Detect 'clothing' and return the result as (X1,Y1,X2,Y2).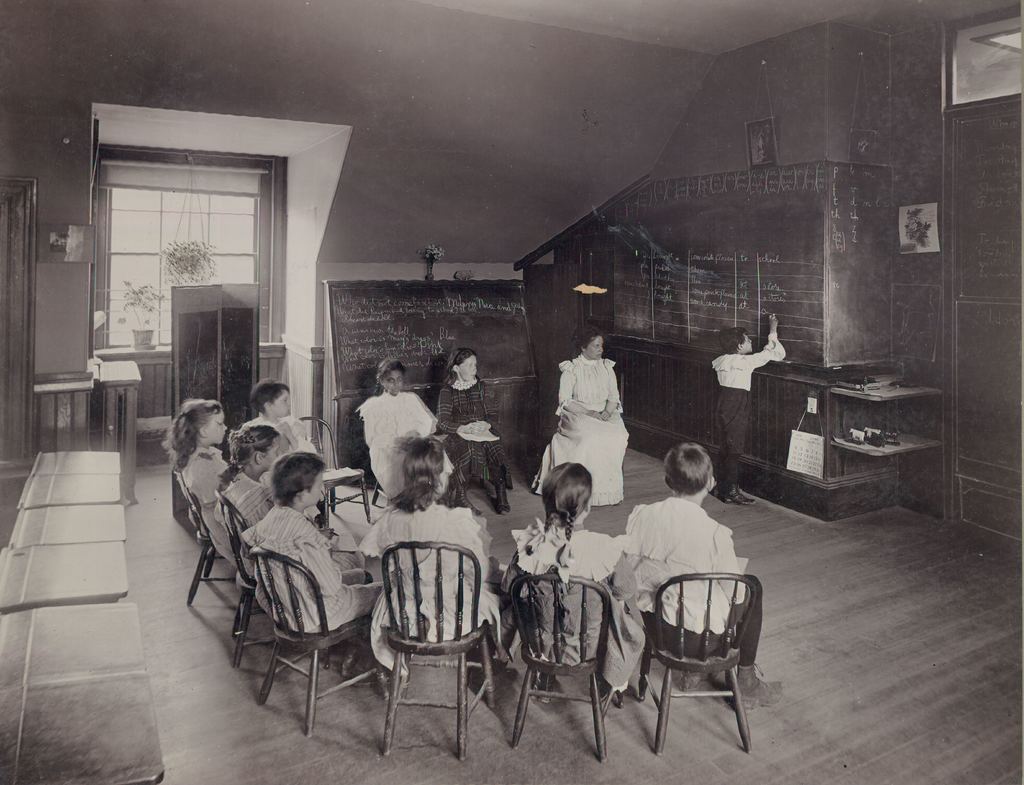
(432,384,516,487).
